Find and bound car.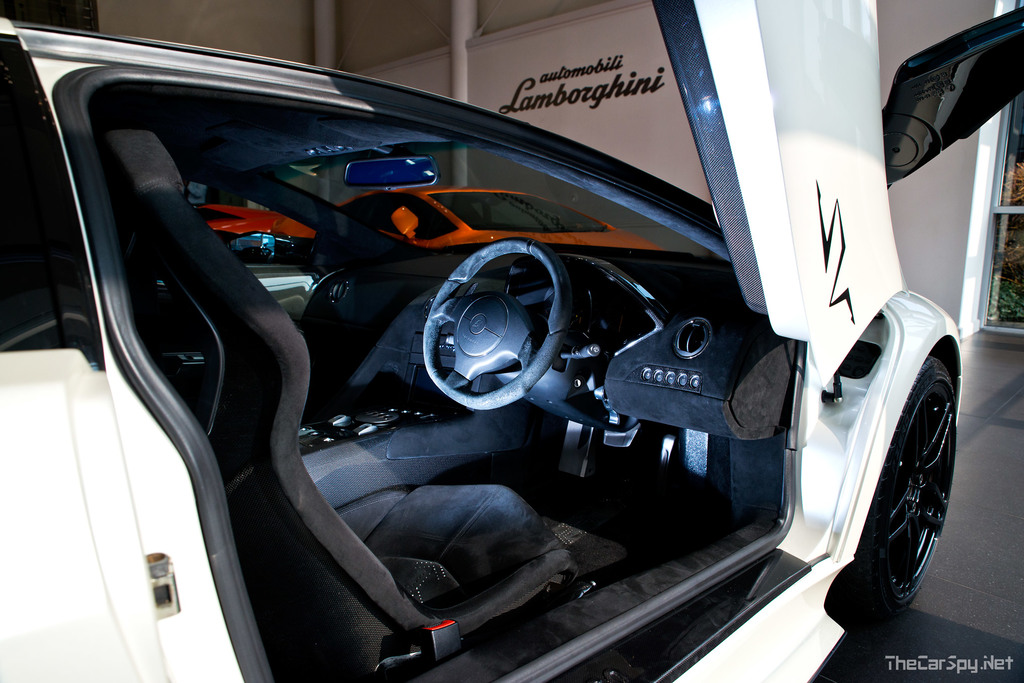
Bound: box(0, 0, 1023, 682).
